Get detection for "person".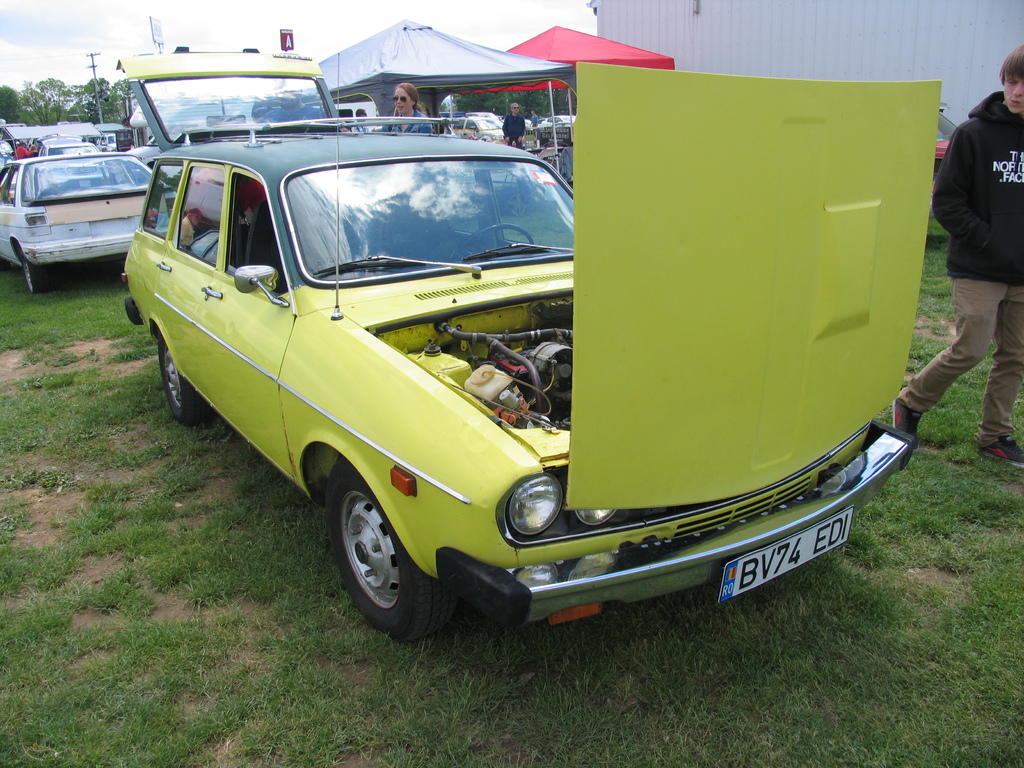
Detection: bbox=(502, 102, 527, 150).
